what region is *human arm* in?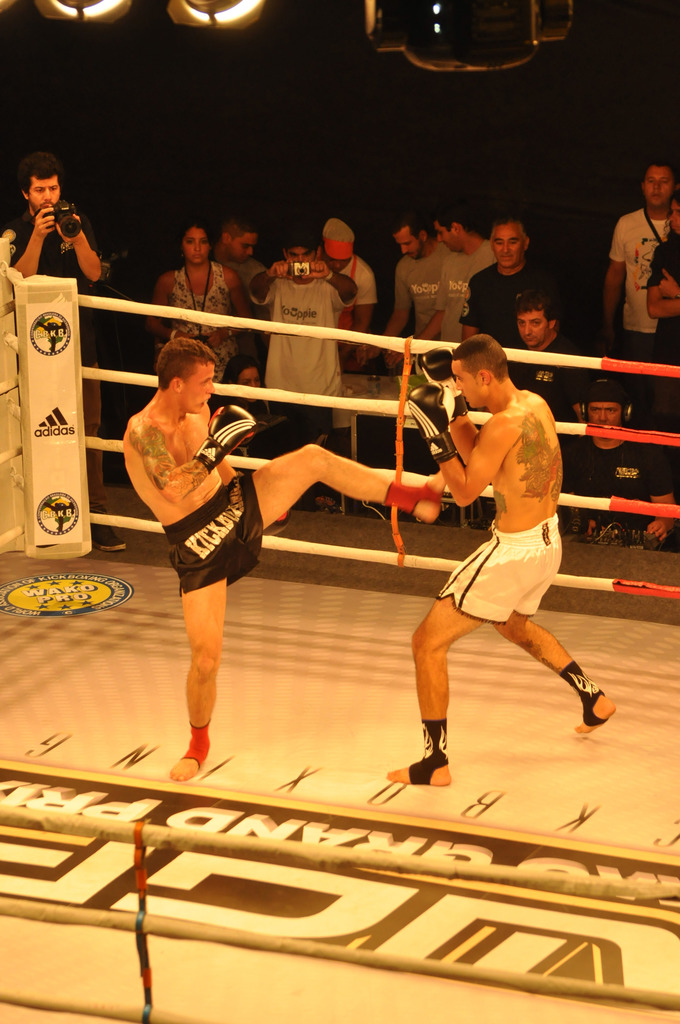
644:443:679:543.
